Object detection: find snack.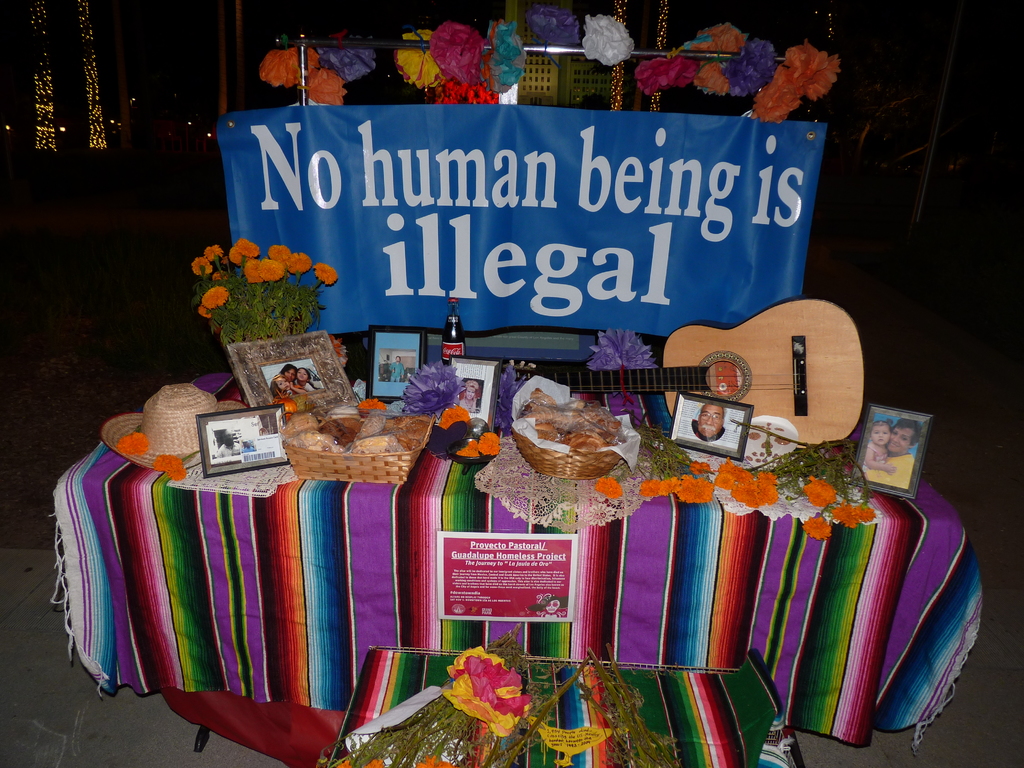
box(277, 410, 317, 437).
